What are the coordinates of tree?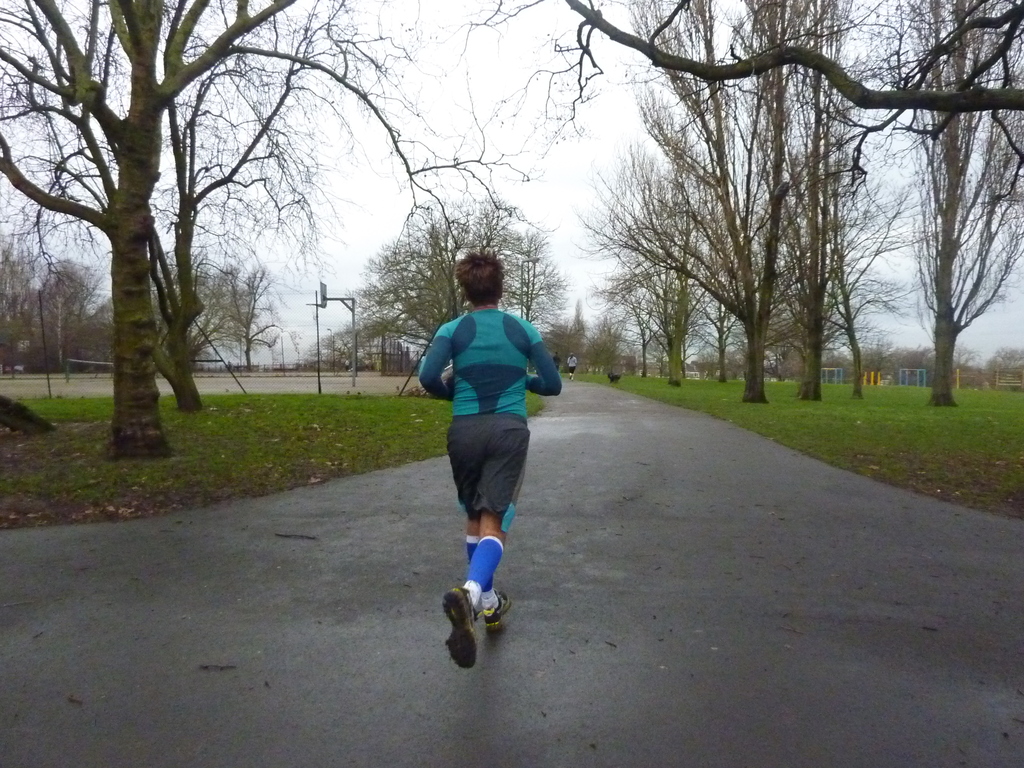
844 53 1008 424.
